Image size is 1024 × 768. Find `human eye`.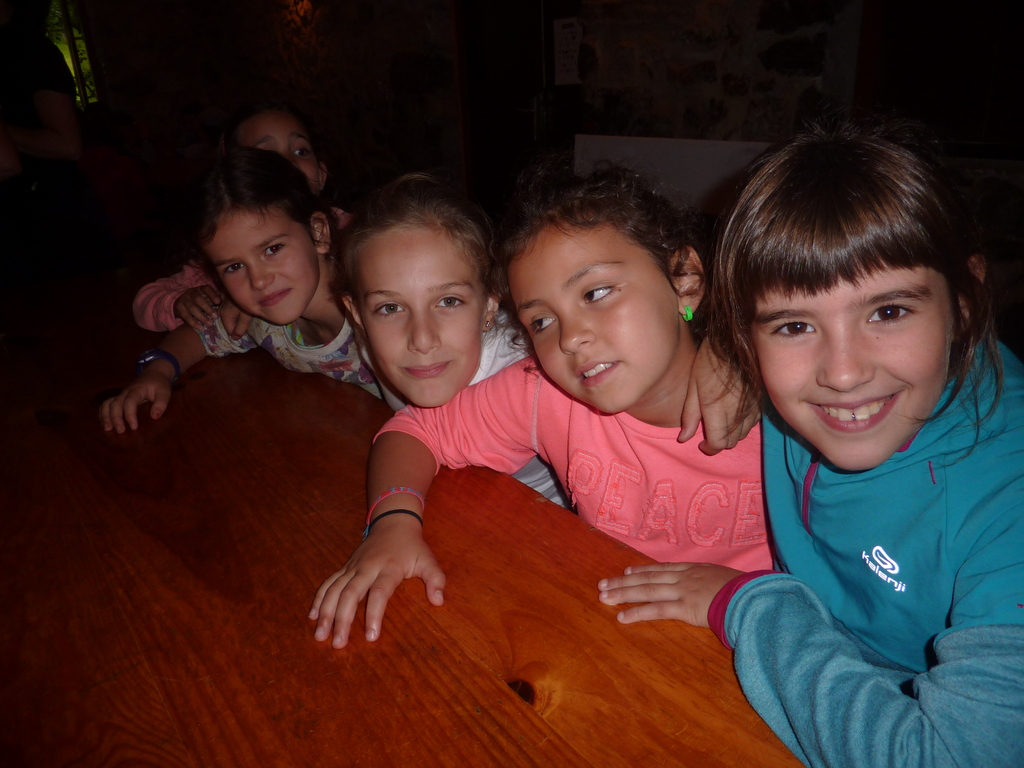
Rect(769, 317, 820, 340).
